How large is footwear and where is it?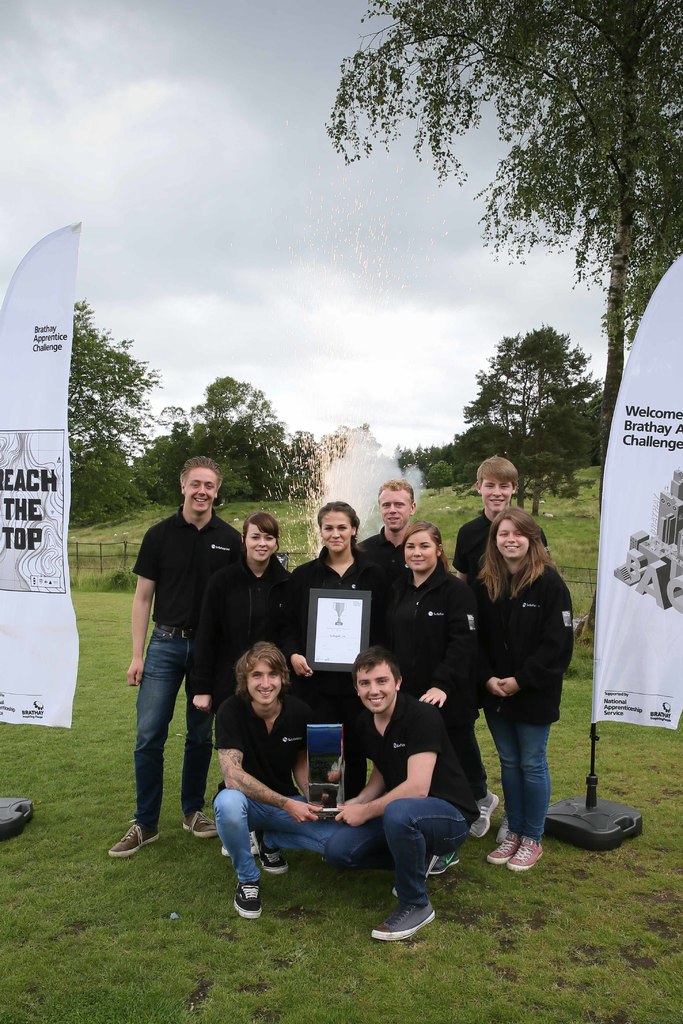
Bounding box: box(477, 823, 525, 868).
